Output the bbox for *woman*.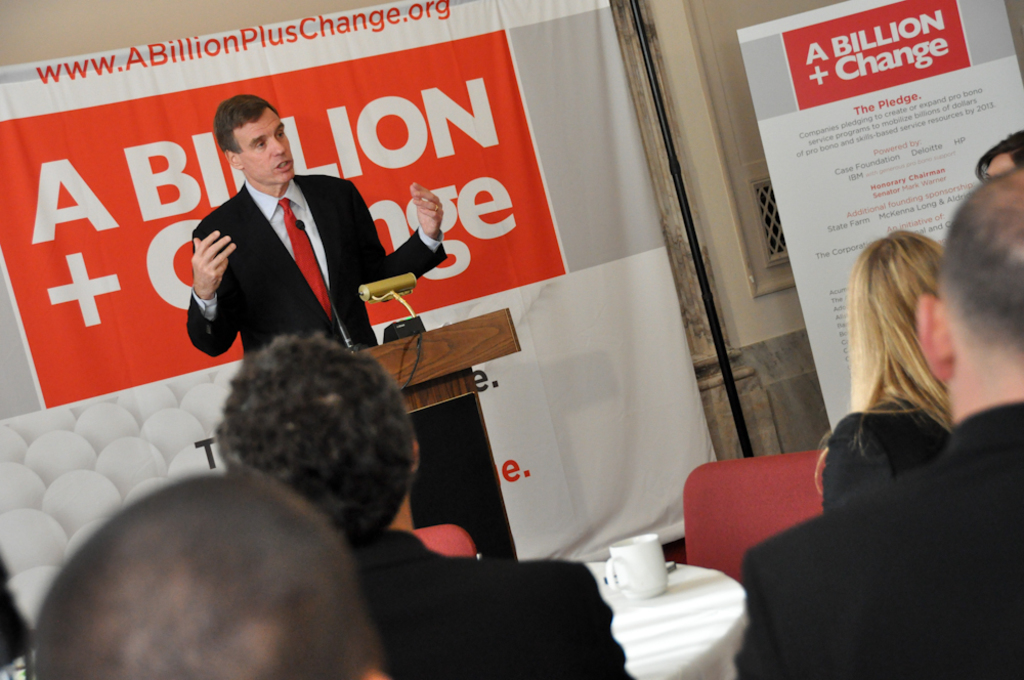
BBox(830, 212, 996, 492).
